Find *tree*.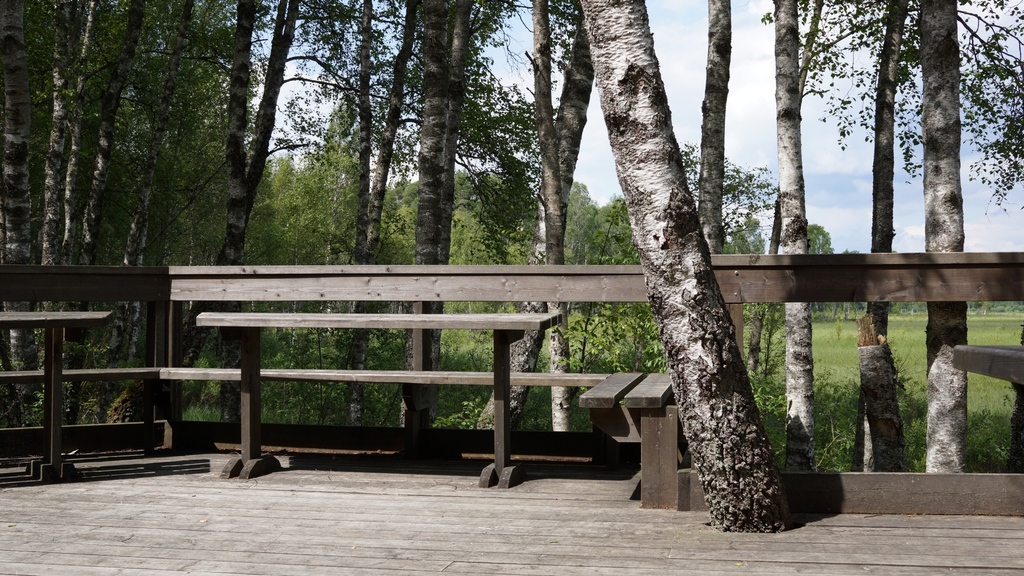
detection(690, 0, 736, 272).
